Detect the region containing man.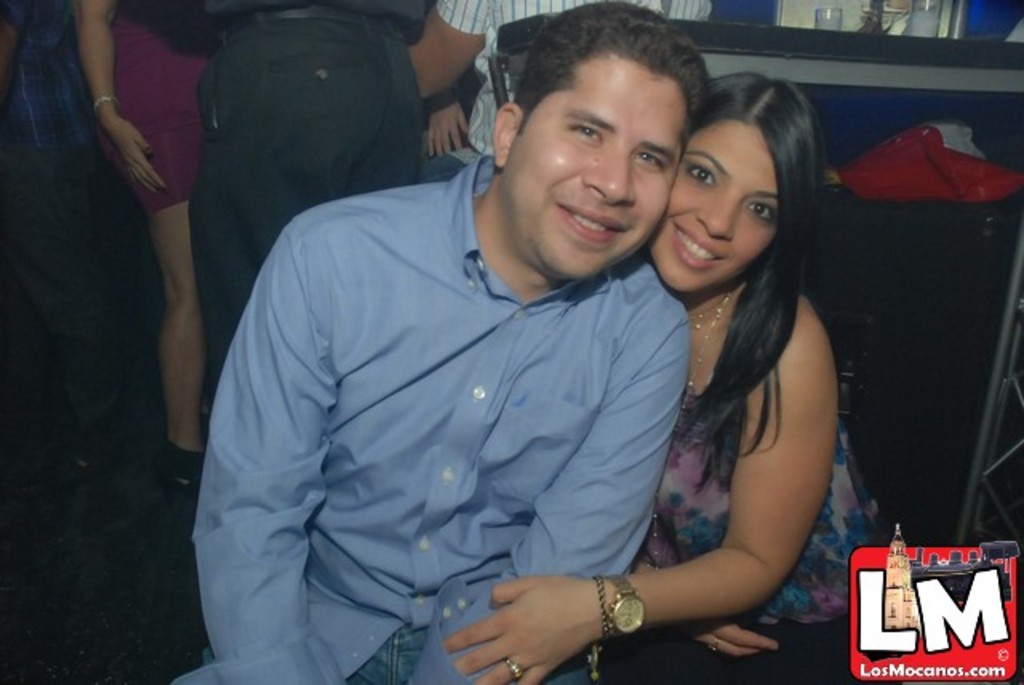
400, 0, 670, 187.
